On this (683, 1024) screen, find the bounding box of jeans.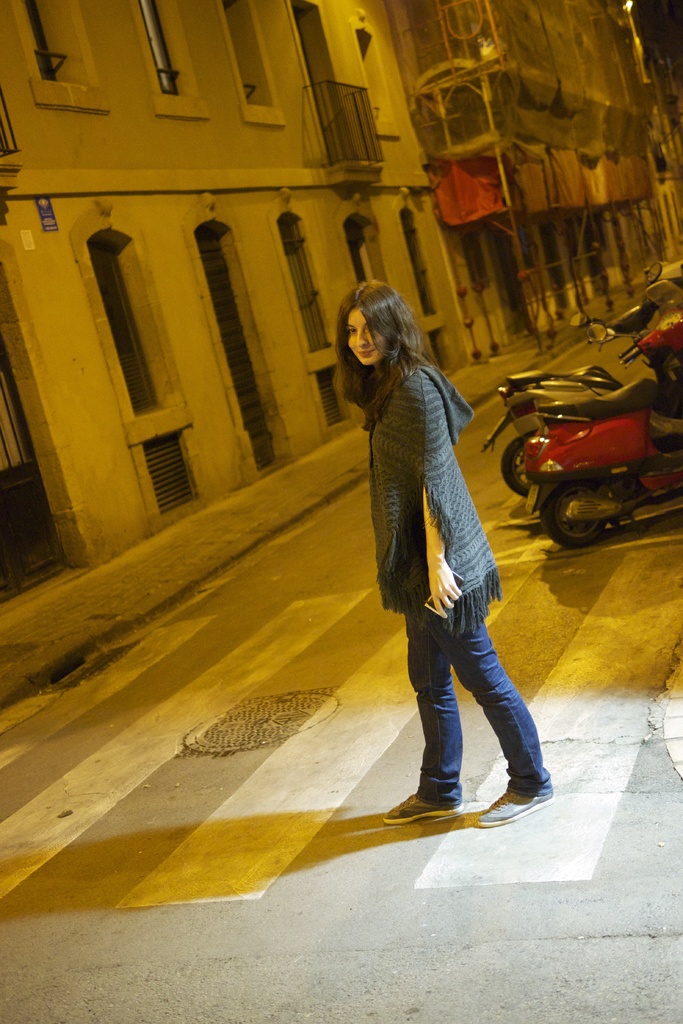
Bounding box: Rect(413, 634, 556, 799).
